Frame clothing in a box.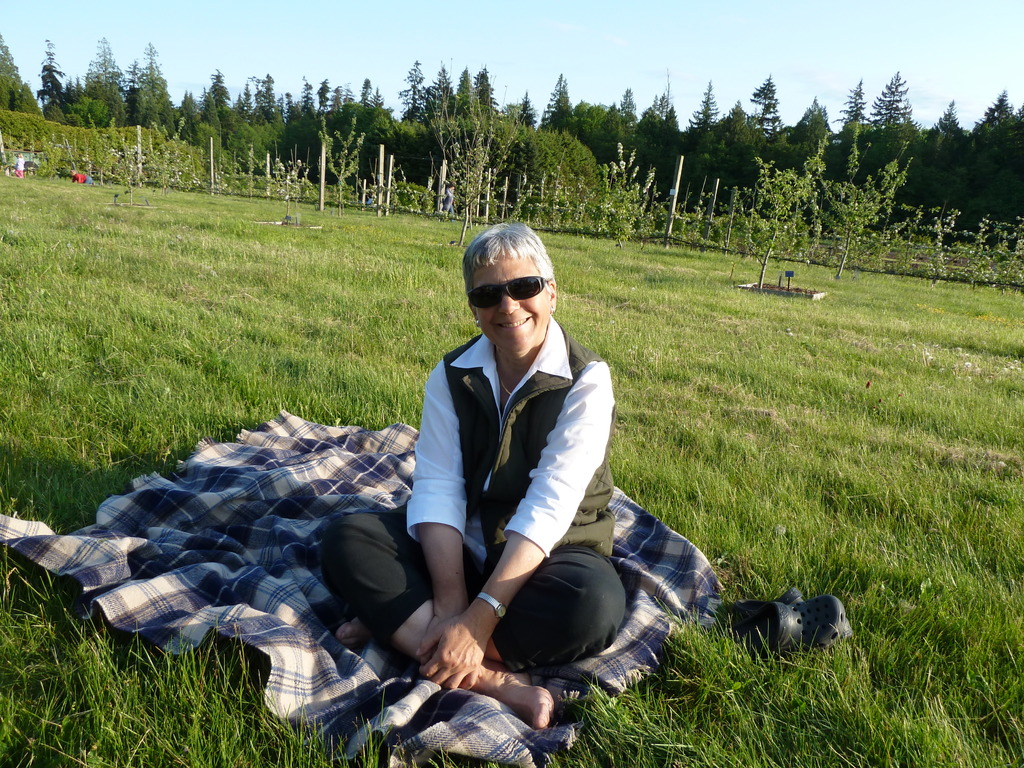
locate(316, 335, 643, 658).
